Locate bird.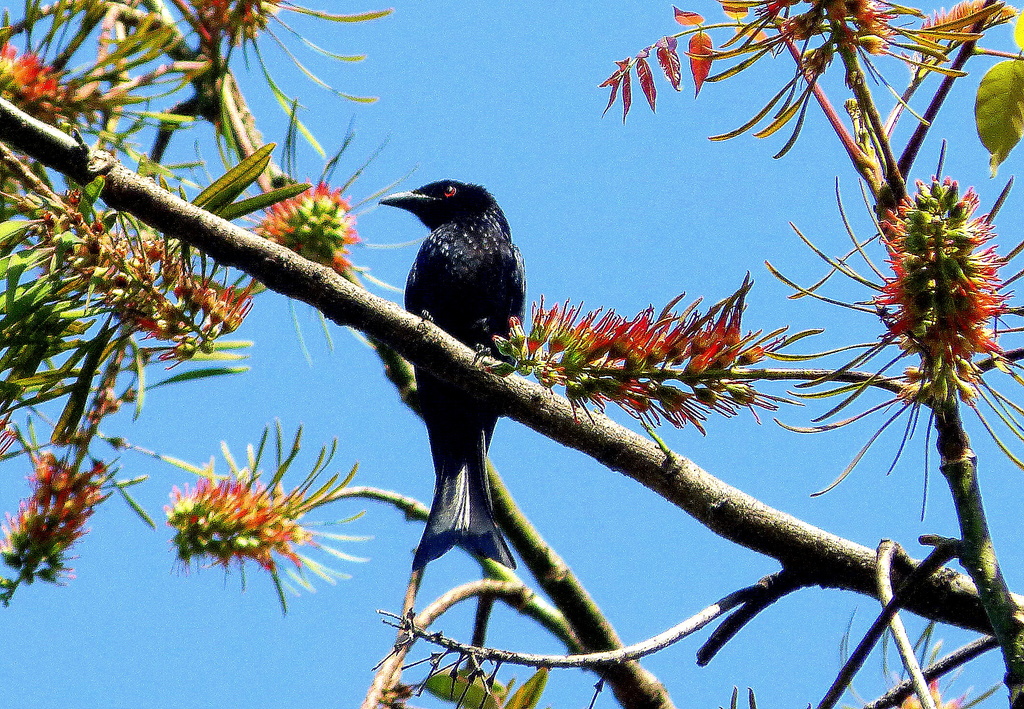
Bounding box: <region>356, 174, 546, 599</region>.
